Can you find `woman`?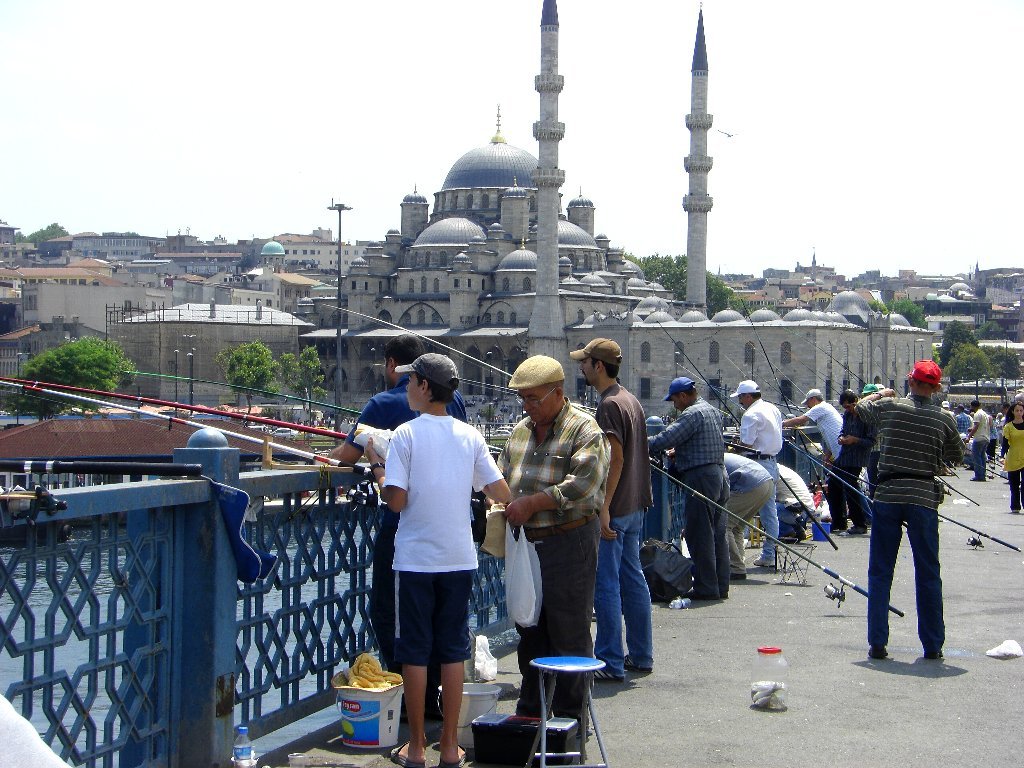
Yes, bounding box: <box>995,394,1023,526</box>.
